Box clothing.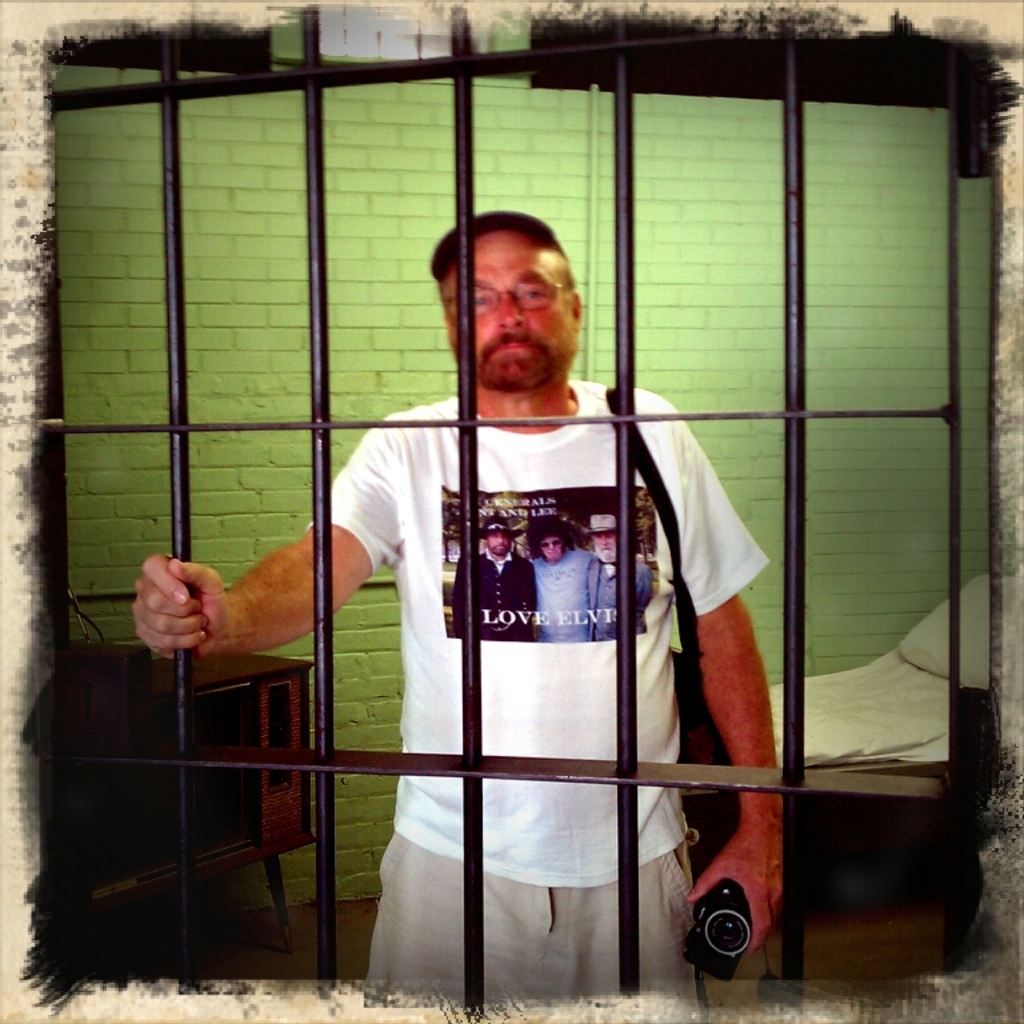
240, 336, 757, 975.
